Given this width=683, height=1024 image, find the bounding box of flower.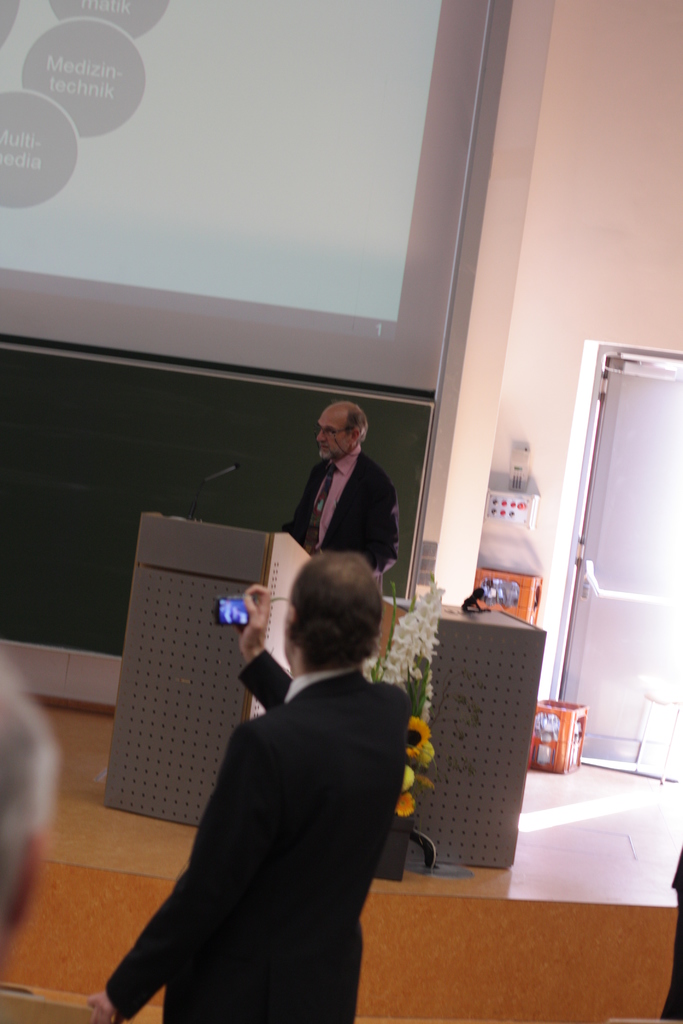
BBox(404, 709, 435, 760).
